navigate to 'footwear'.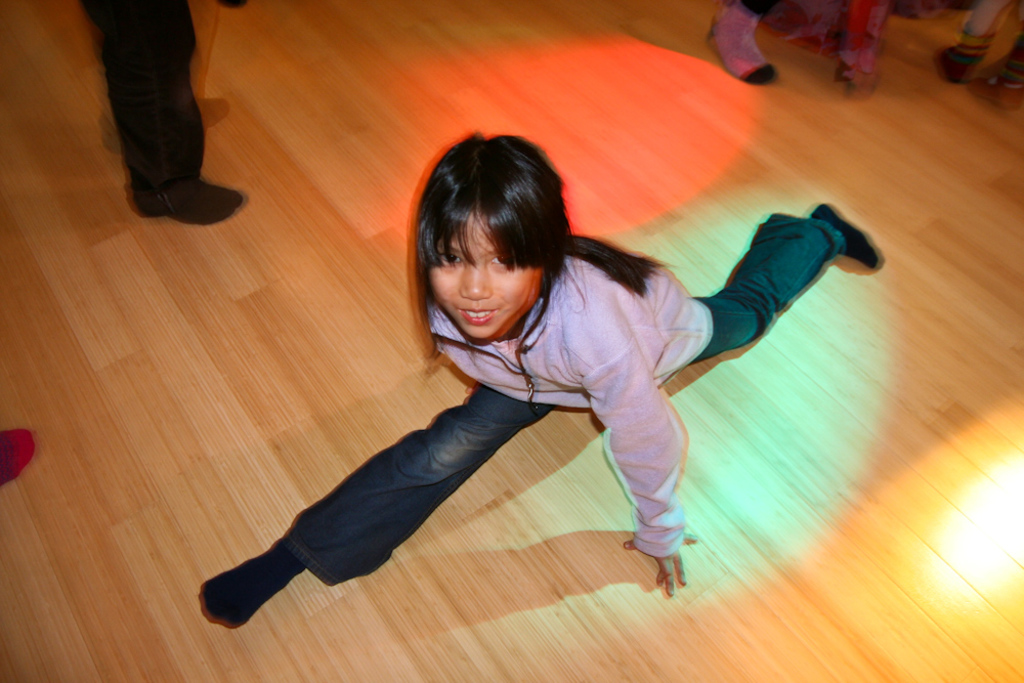
Navigation target: region(996, 81, 1023, 110).
